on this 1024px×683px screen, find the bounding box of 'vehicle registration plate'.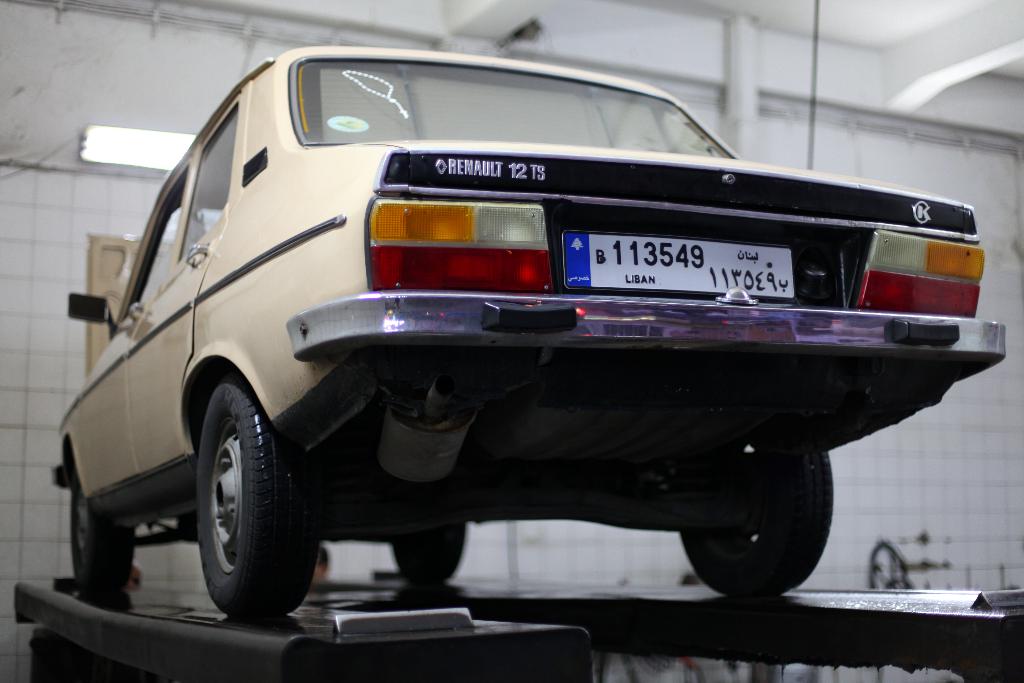
Bounding box: detection(557, 211, 740, 313).
